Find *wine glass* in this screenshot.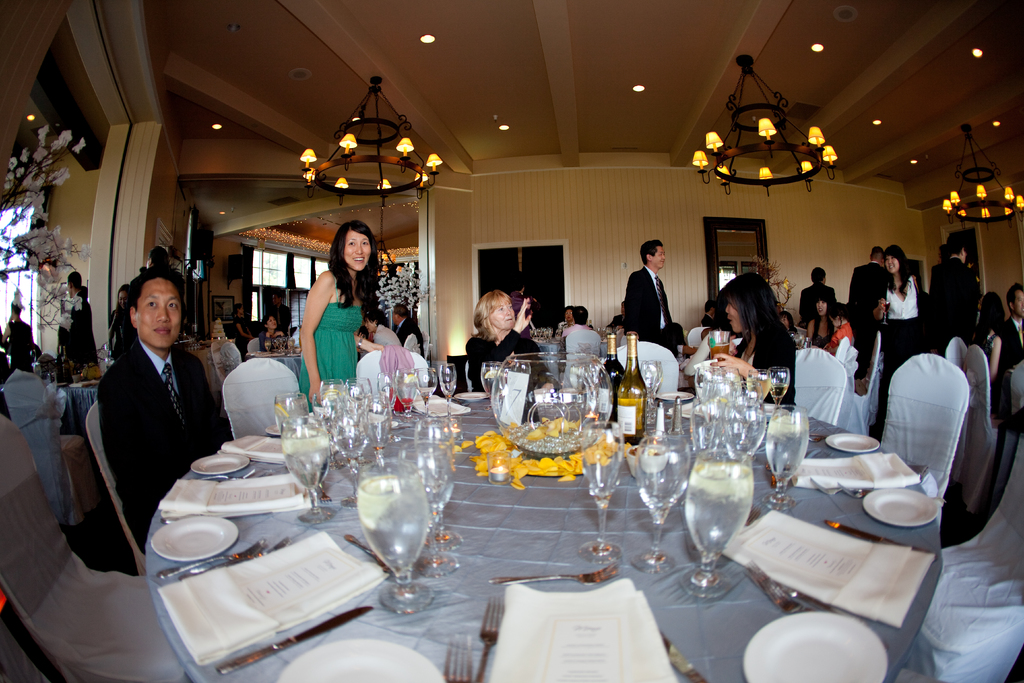
The bounding box for *wine glass* is [576,417,623,561].
